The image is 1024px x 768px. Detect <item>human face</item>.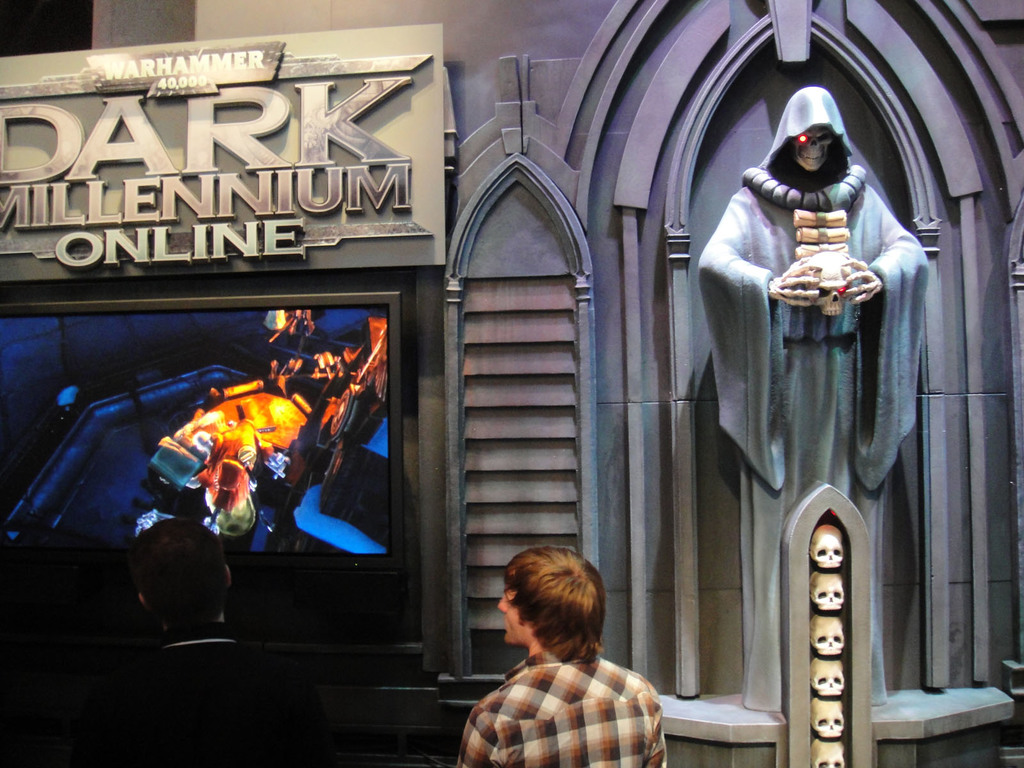
Detection: bbox=(491, 582, 533, 643).
